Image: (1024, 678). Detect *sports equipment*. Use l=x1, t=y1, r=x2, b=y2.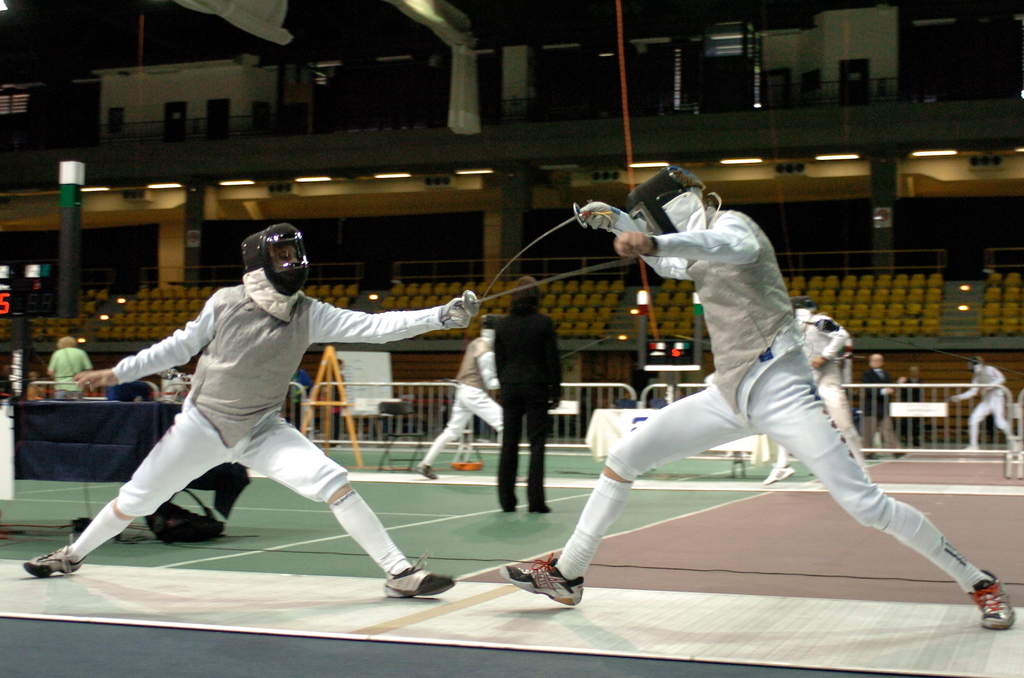
l=759, t=457, r=794, b=486.
